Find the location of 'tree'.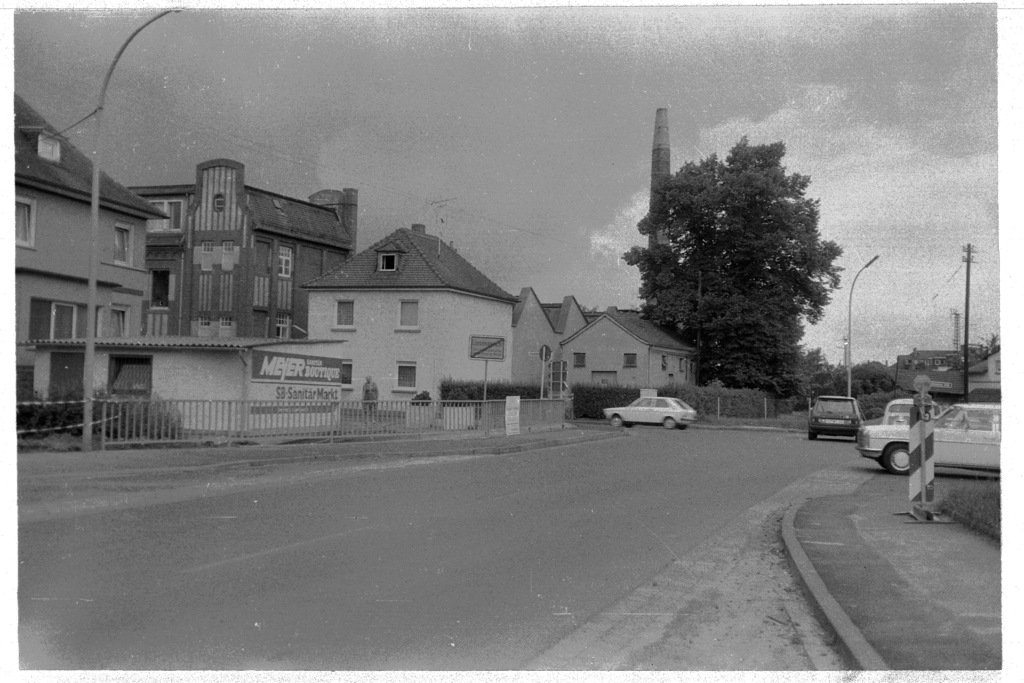
Location: BBox(621, 117, 863, 425).
